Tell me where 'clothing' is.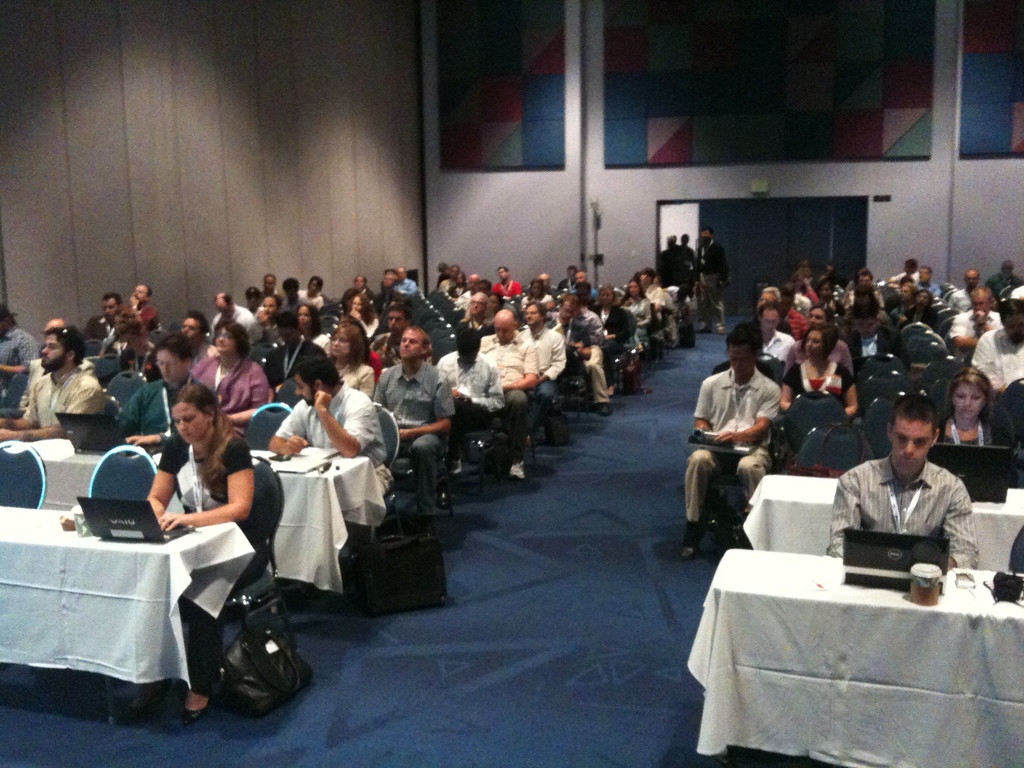
'clothing' is at region(620, 294, 650, 344).
